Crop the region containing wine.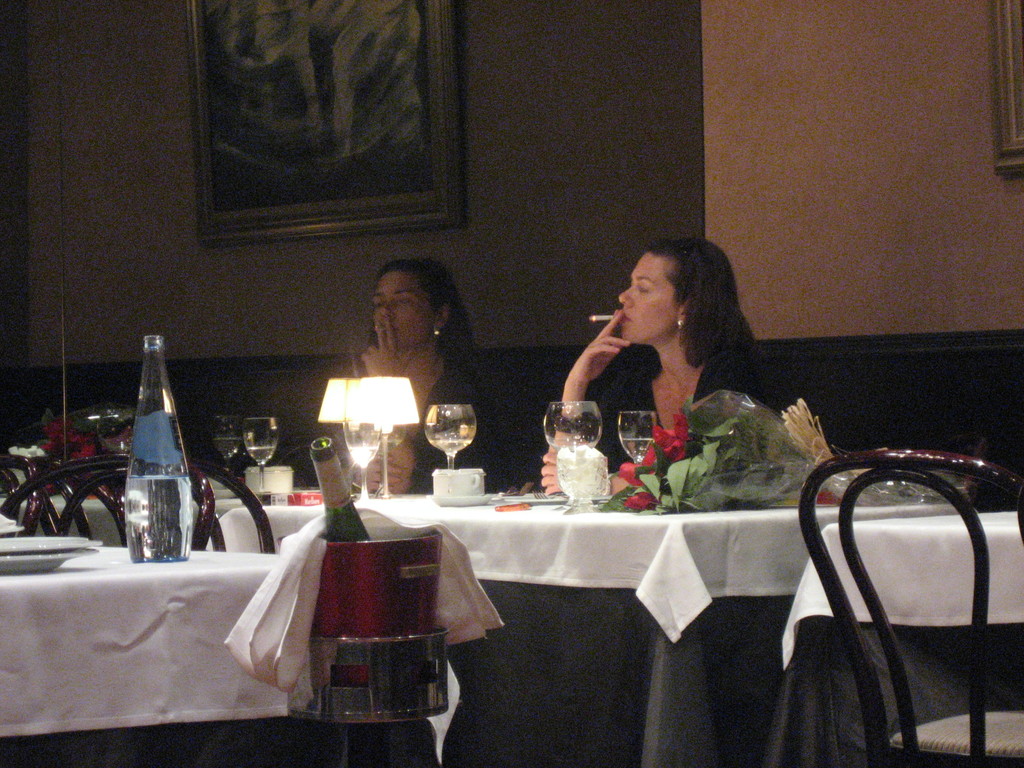
Crop region: crop(248, 446, 275, 467).
